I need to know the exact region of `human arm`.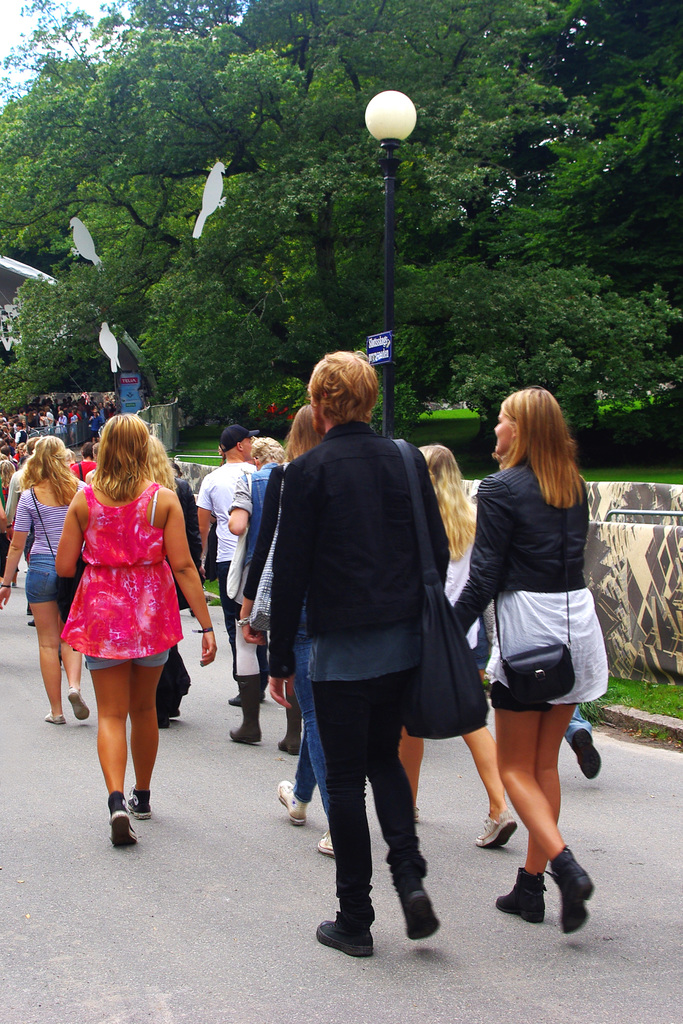
Region: 265:466:317:711.
